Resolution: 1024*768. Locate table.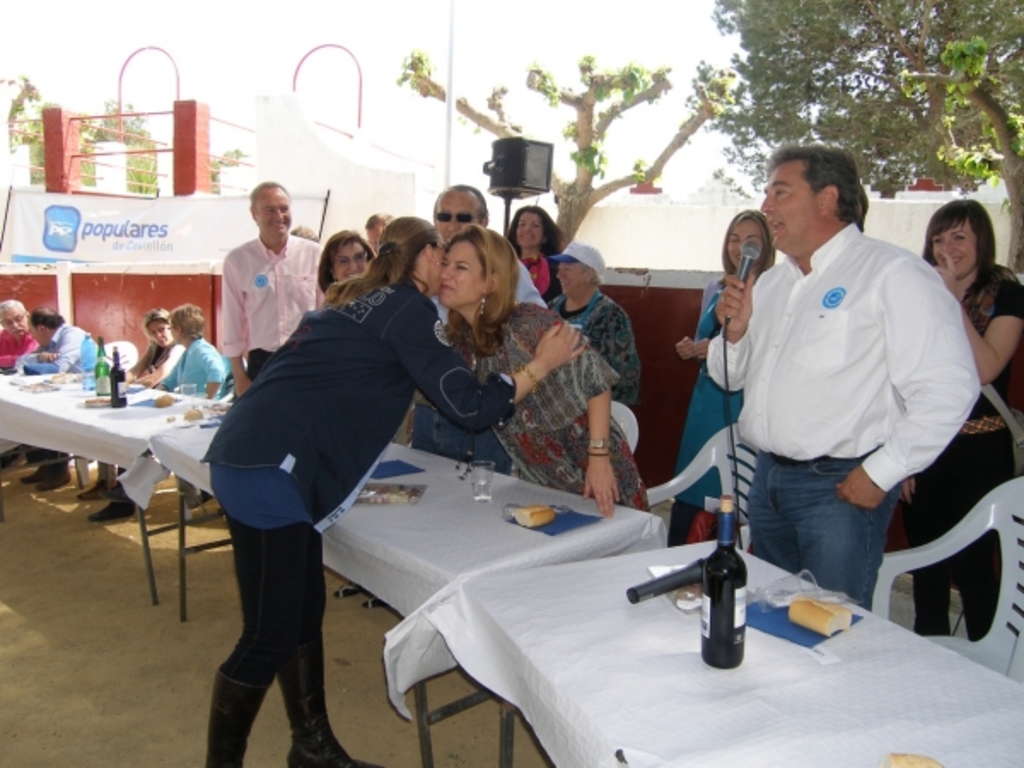
select_region(0, 362, 671, 621).
